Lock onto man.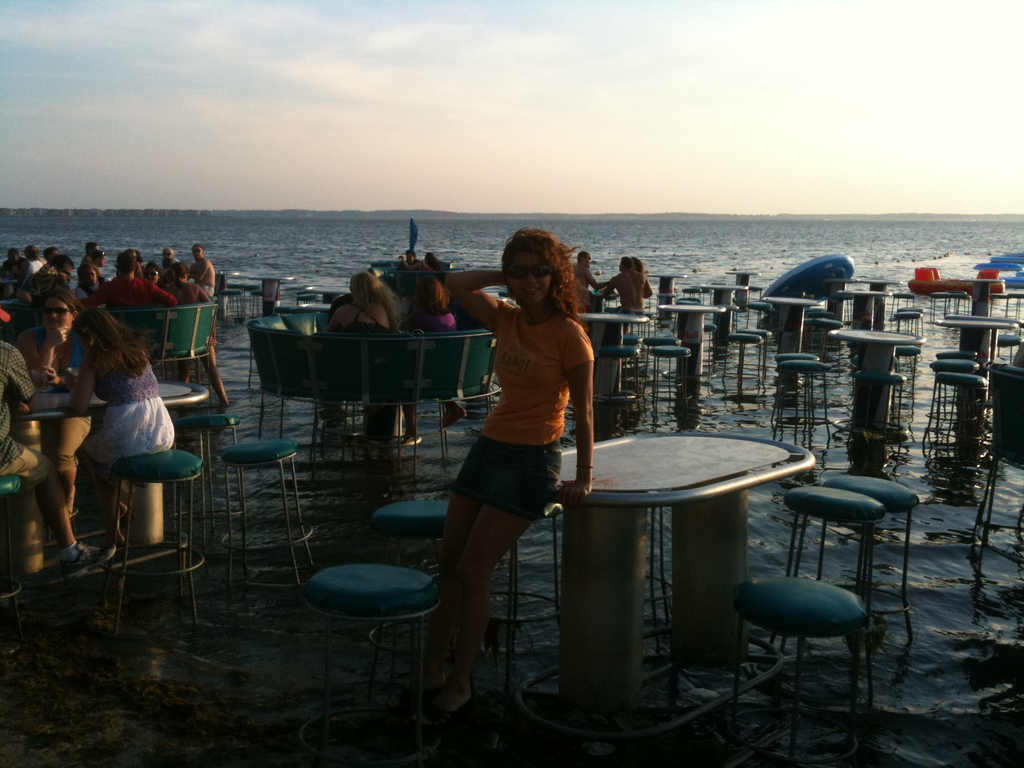
Locked: box=[572, 248, 595, 308].
